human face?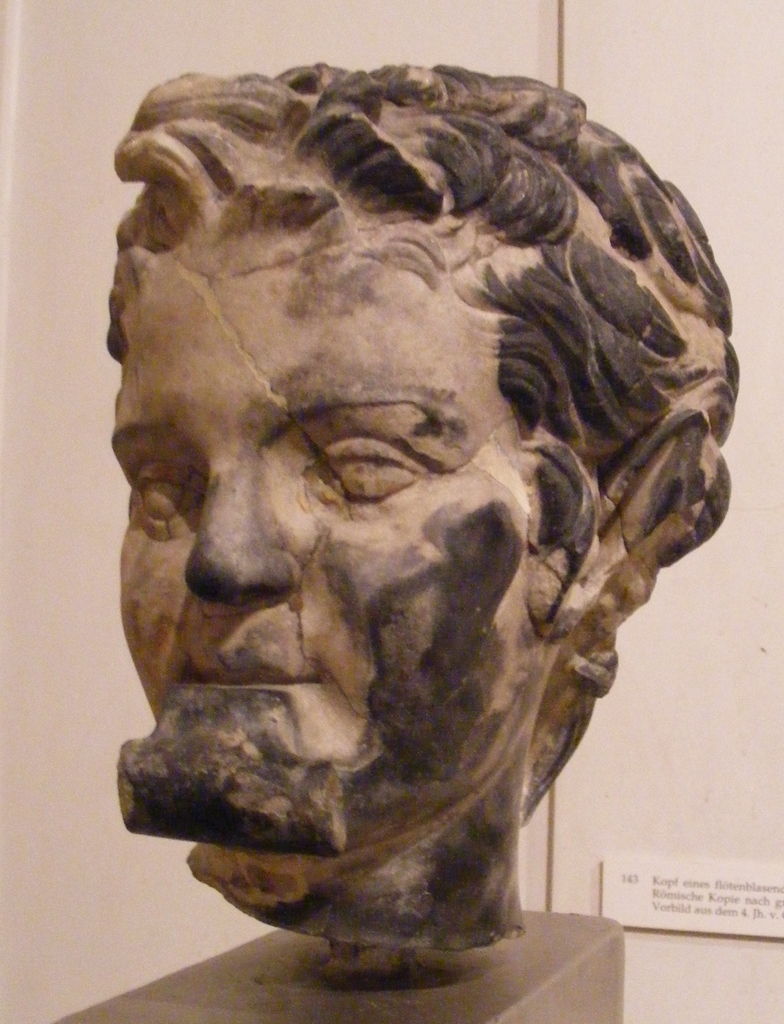
rect(105, 230, 539, 845)
